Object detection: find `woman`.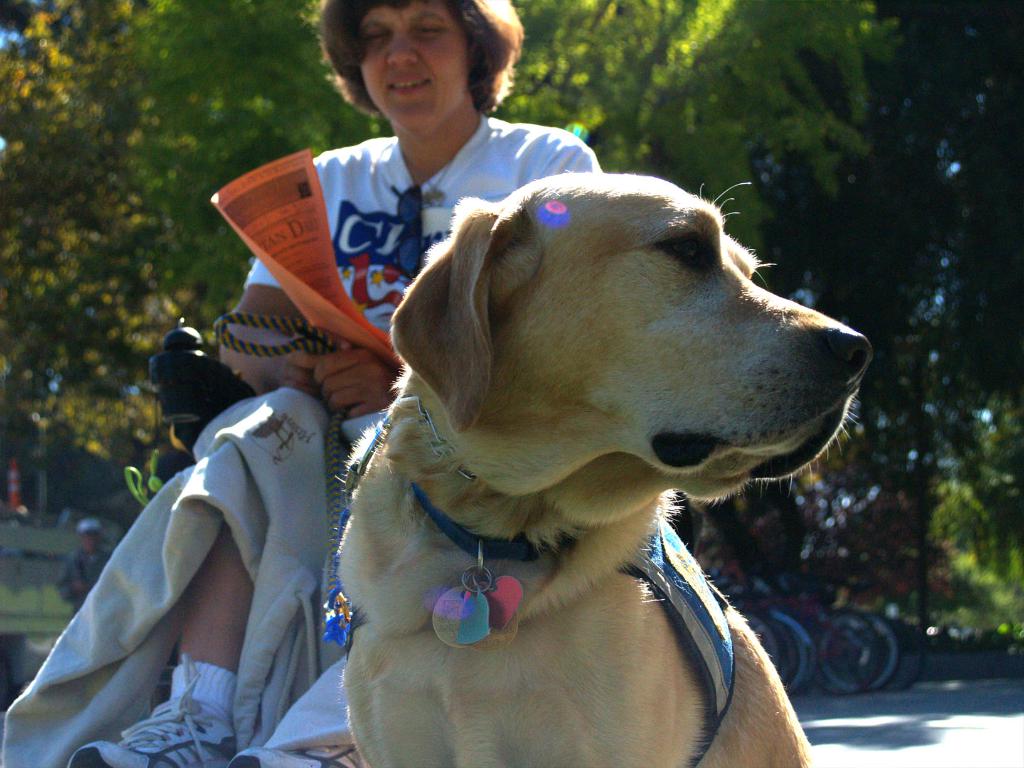
box=[65, 0, 600, 767].
